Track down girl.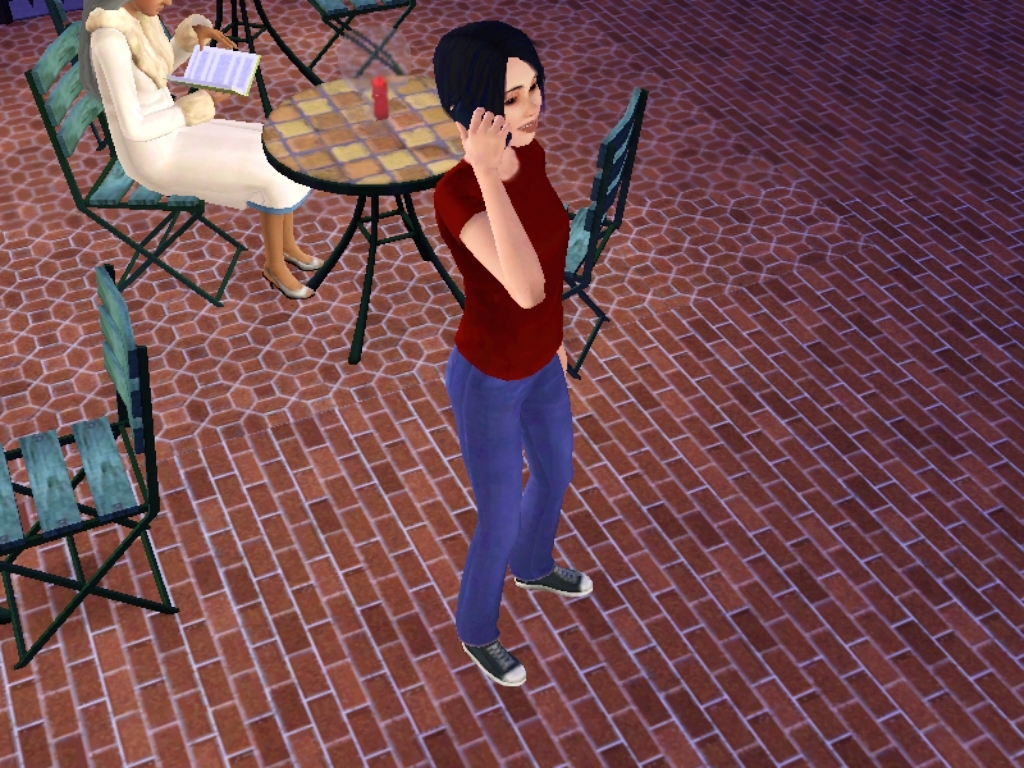
Tracked to [x1=433, y1=16, x2=595, y2=686].
